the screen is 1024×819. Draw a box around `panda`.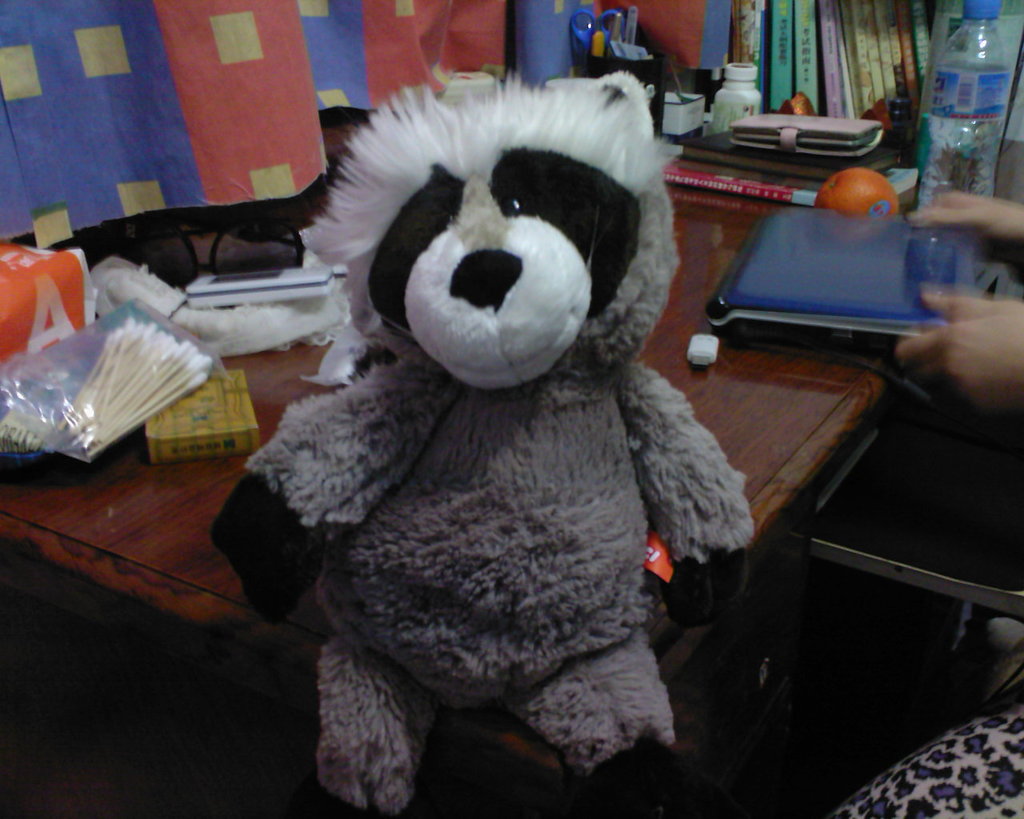
{"left": 195, "top": 38, "right": 761, "bottom": 818}.
